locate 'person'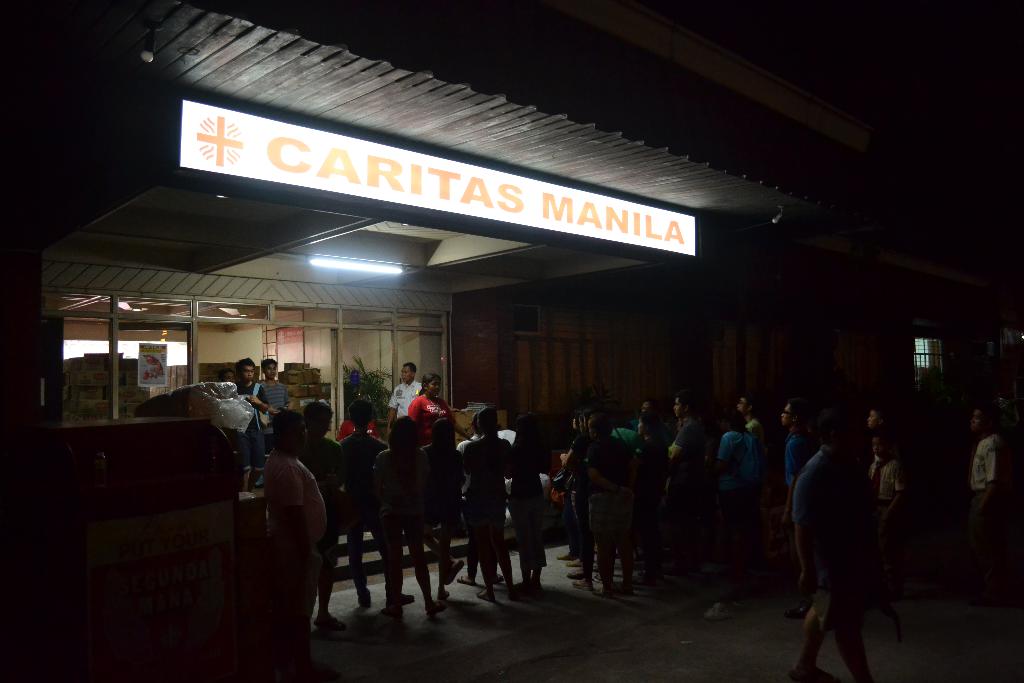
257/361/288/411
